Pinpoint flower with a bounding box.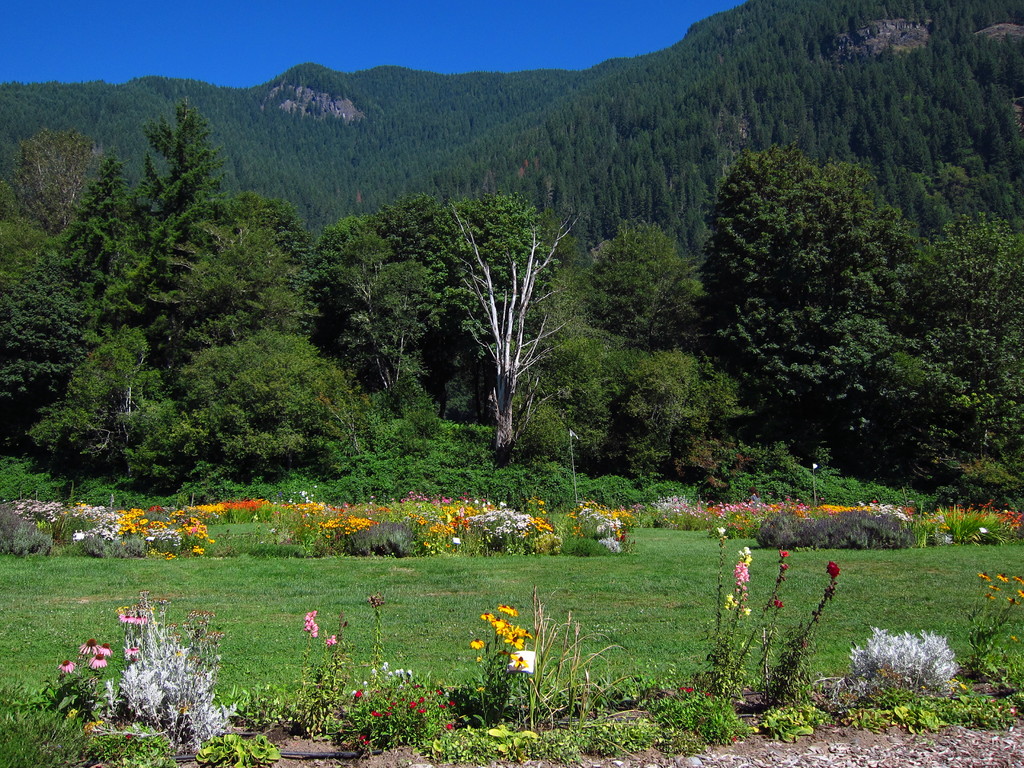
box(328, 634, 339, 648).
